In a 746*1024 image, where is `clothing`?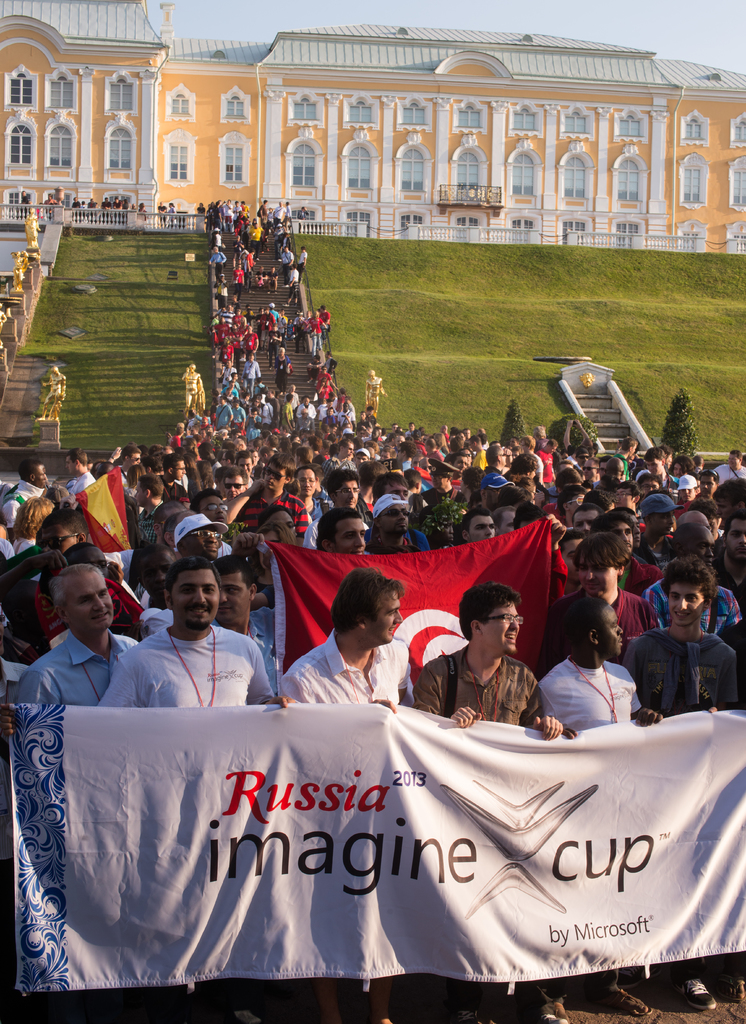
l=642, t=627, r=724, b=717.
